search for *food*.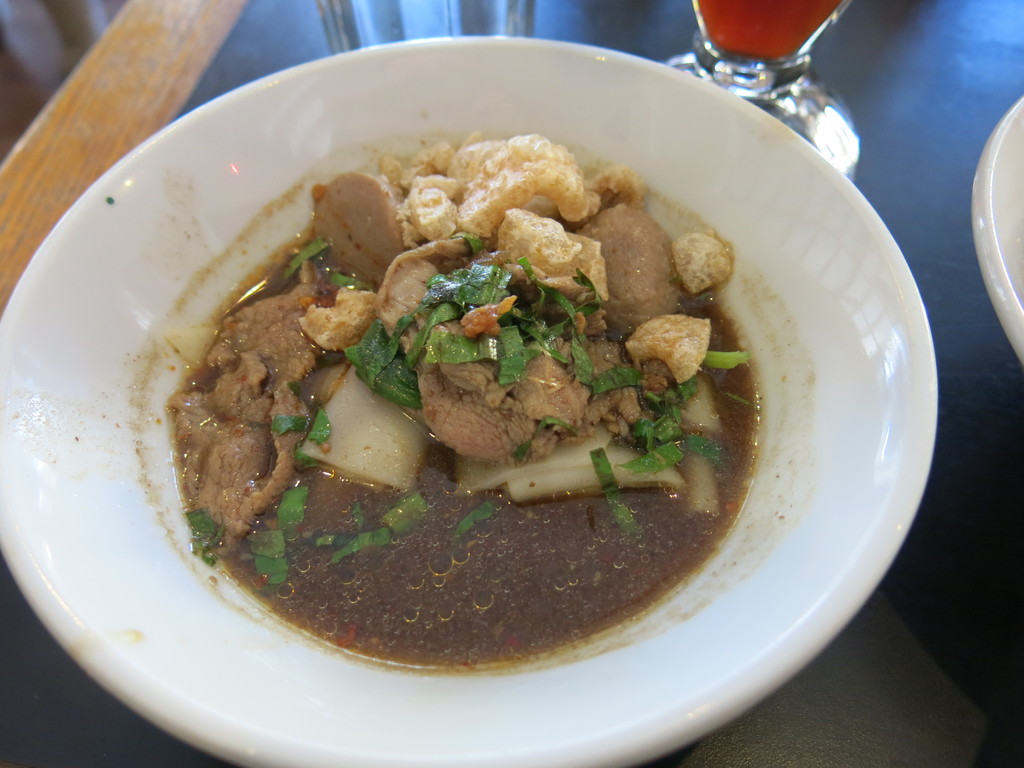
Found at crop(166, 122, 795, 607).
